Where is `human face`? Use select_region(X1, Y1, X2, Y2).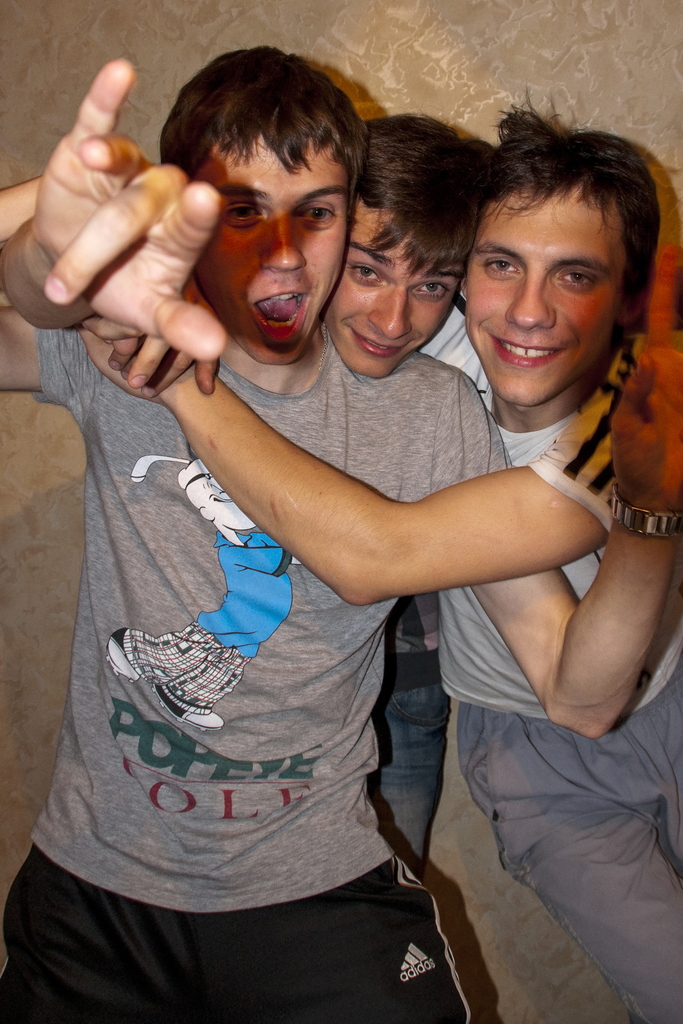
select_region(193, 151, 348, 366).
